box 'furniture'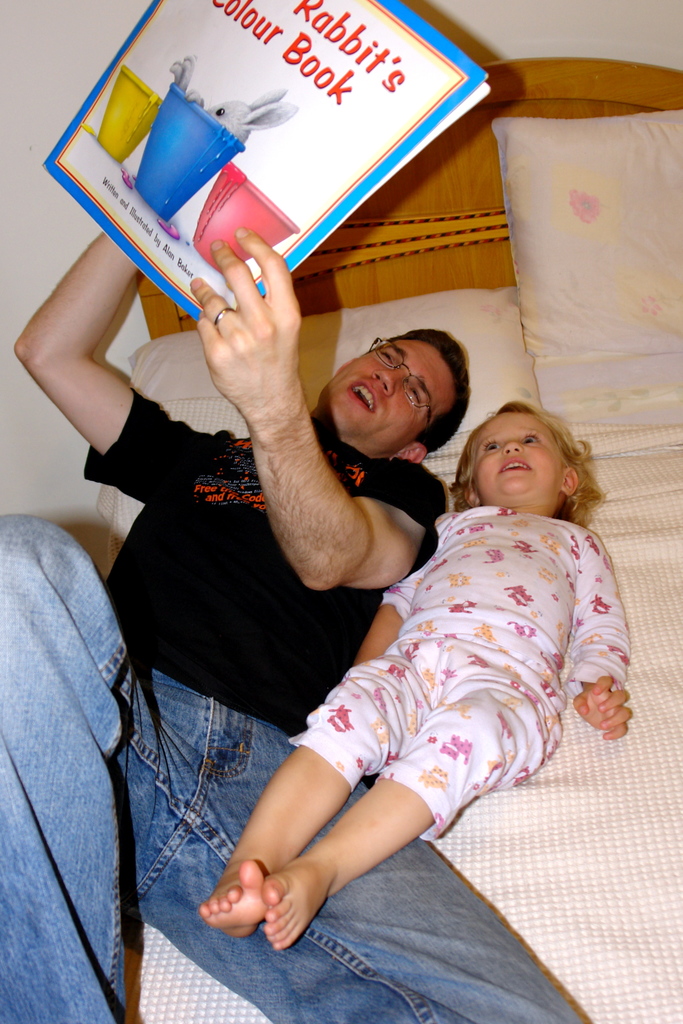
[118, 54, 682, 1023]
